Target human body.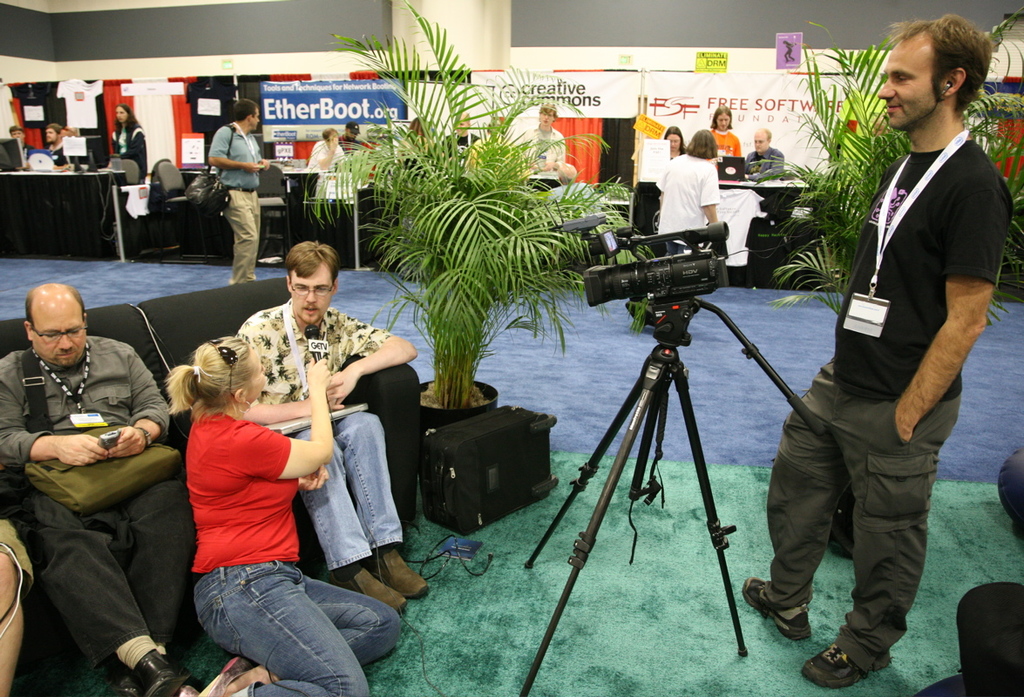
Target region: [743,129,786,183].
